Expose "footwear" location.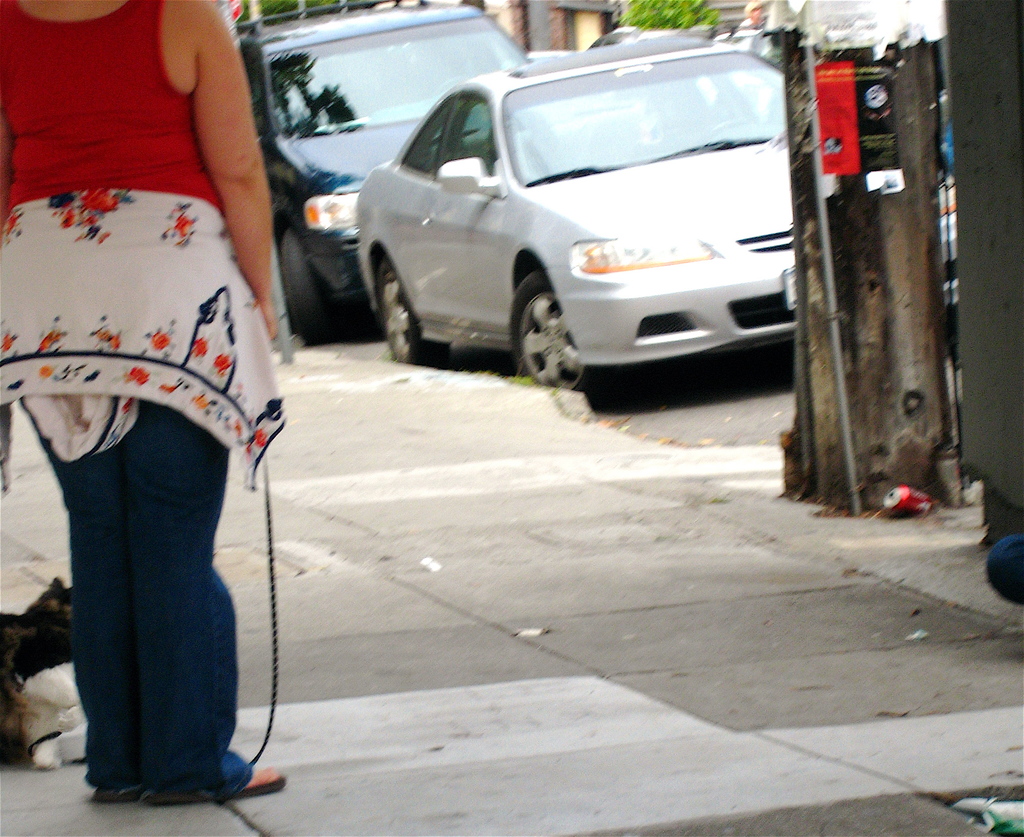
Exposed at rect(147, 764, 294, 795).
